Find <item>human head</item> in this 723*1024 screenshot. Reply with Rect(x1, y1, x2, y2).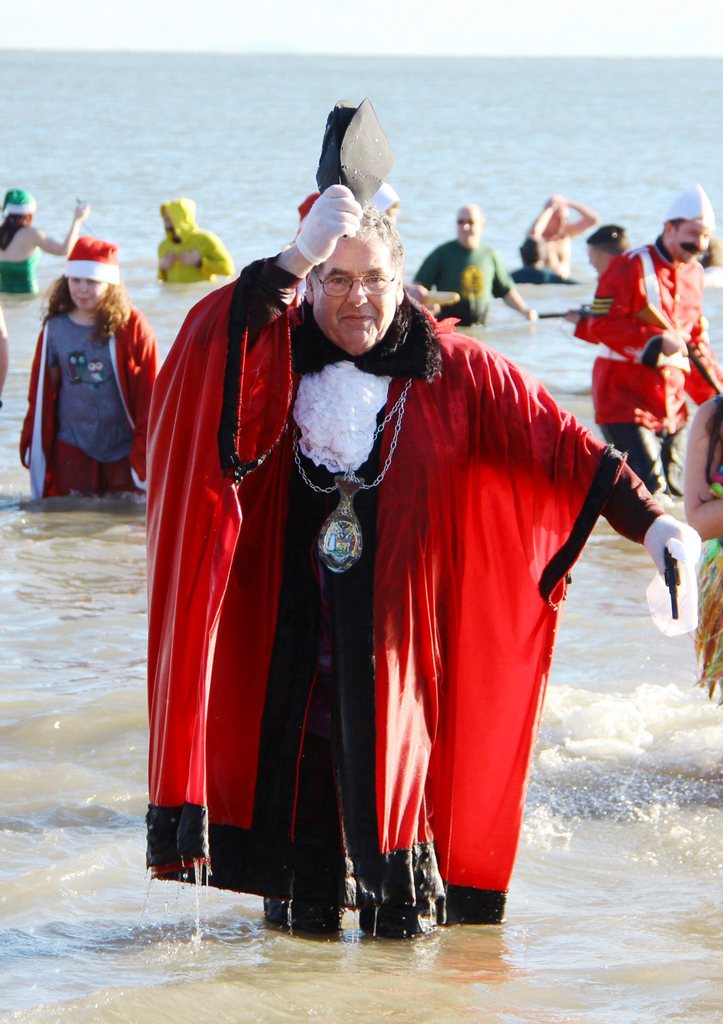
Rect(293, 206, 419, 340).
